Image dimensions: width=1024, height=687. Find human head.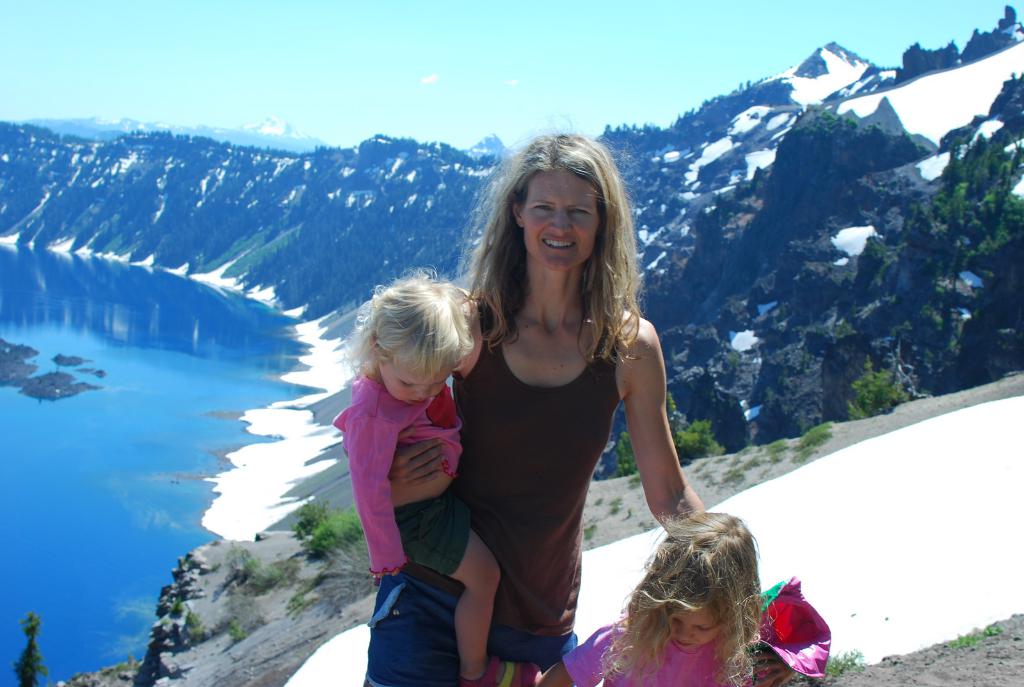
(x1=618, y1=509, x2=762, y2=651).
